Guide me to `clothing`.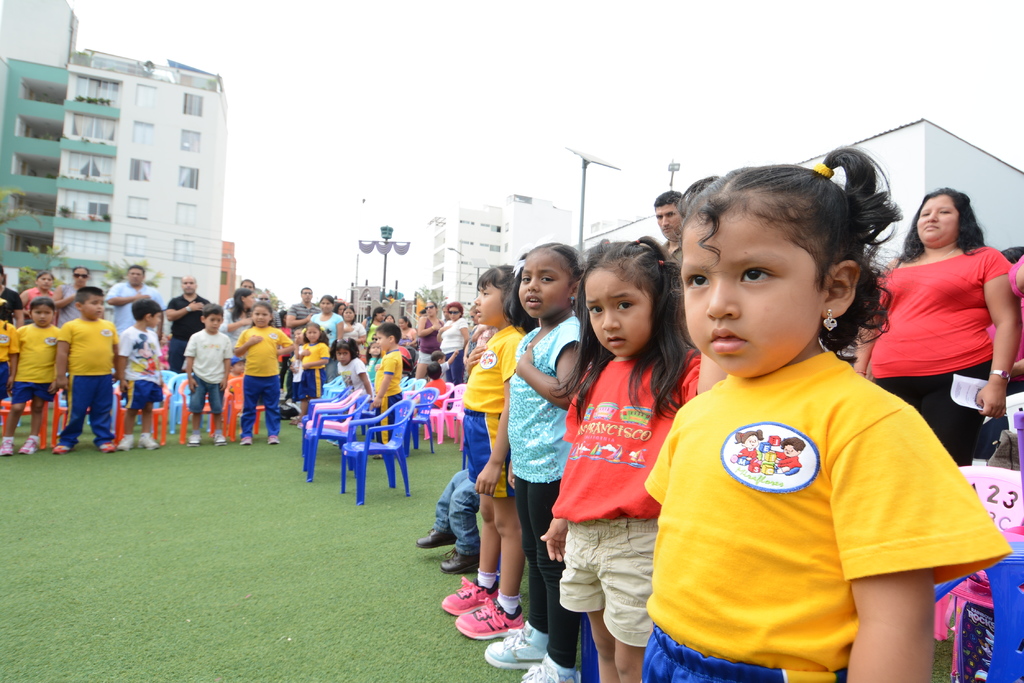
Guidance: box(364, 321, 381, 363).
